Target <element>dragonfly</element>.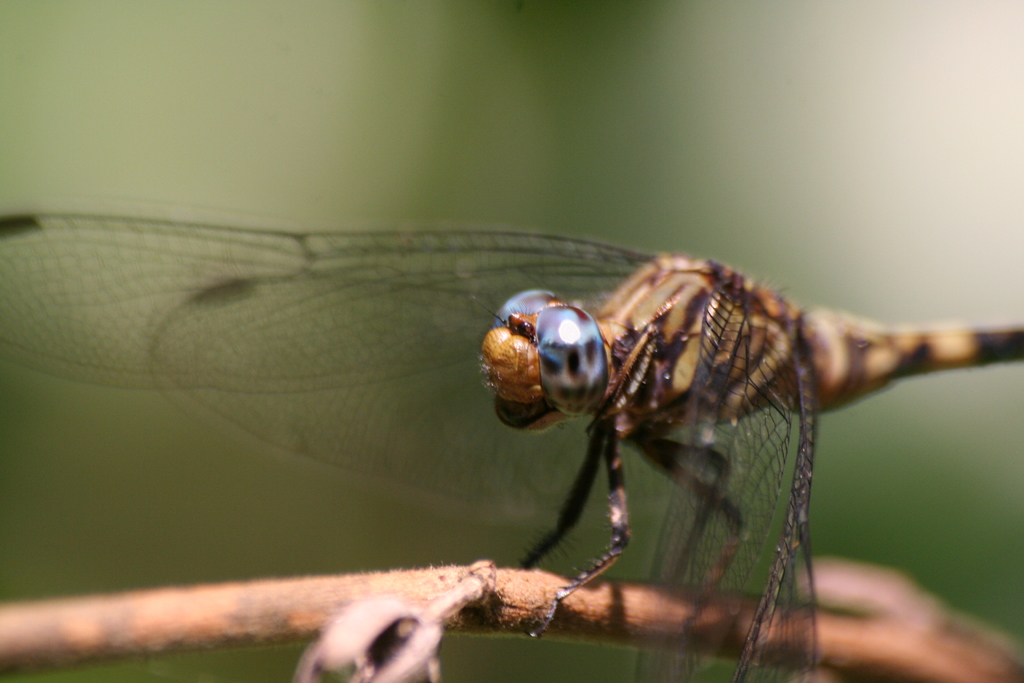
Target region: (0,194,1023,682).
